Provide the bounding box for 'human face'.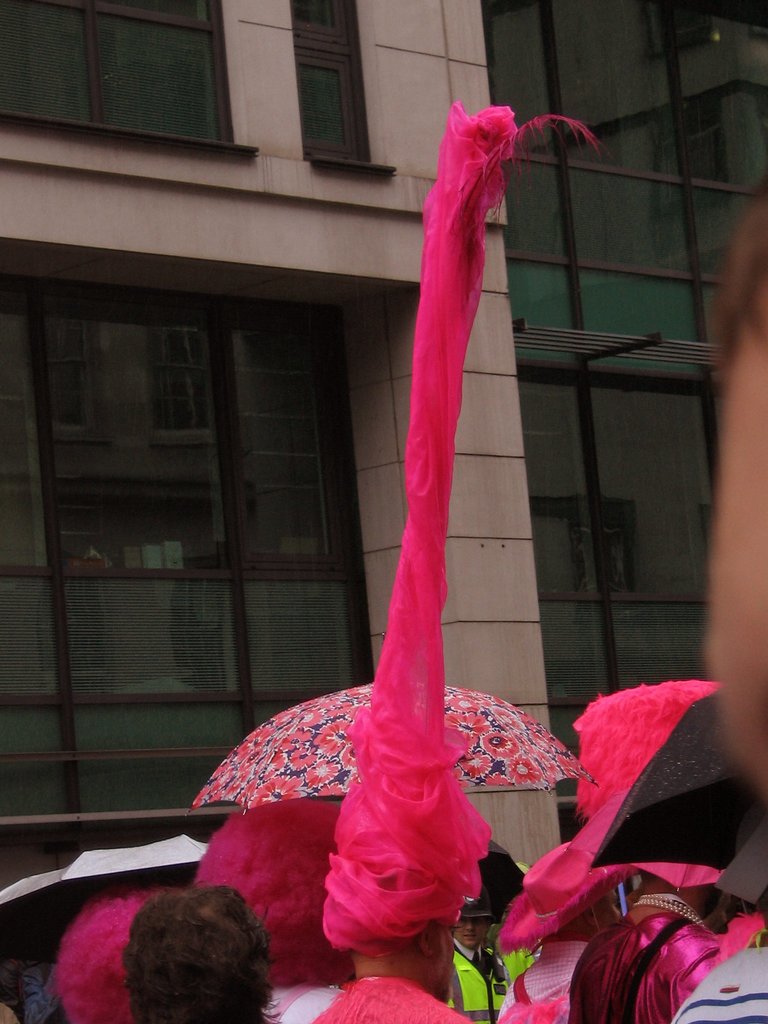
<bbox>596, 888, 622, 923</bbox>.
